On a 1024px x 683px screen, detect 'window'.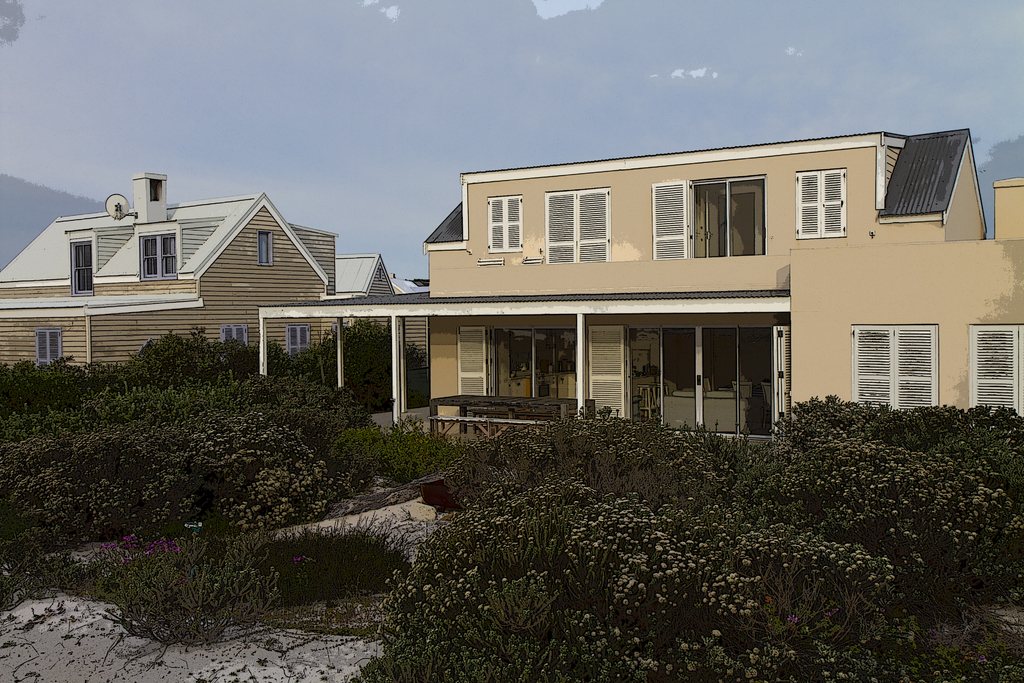
crop(589, 327, 790, 441).
